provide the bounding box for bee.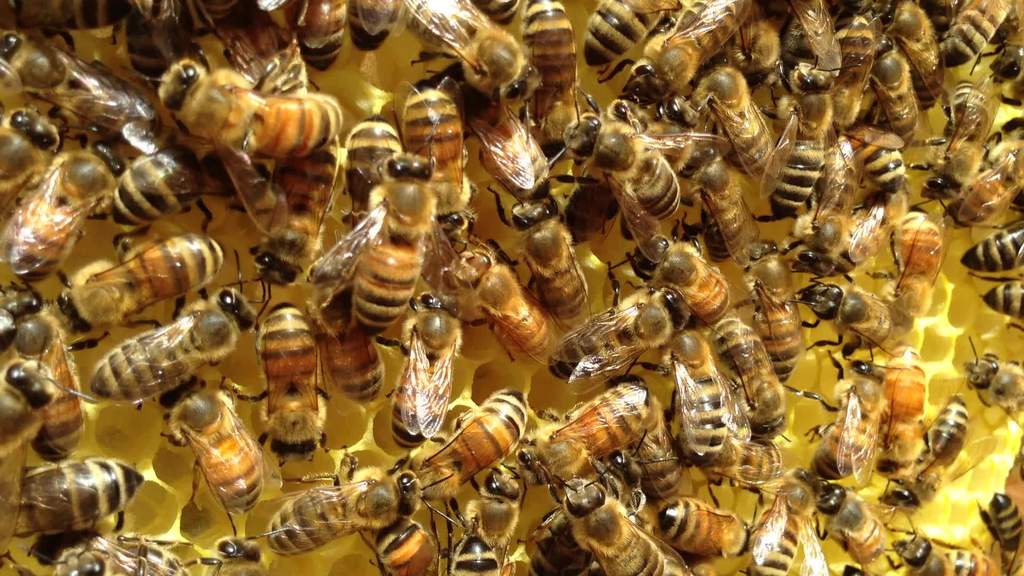
box(911, 99, 1003, 200).
